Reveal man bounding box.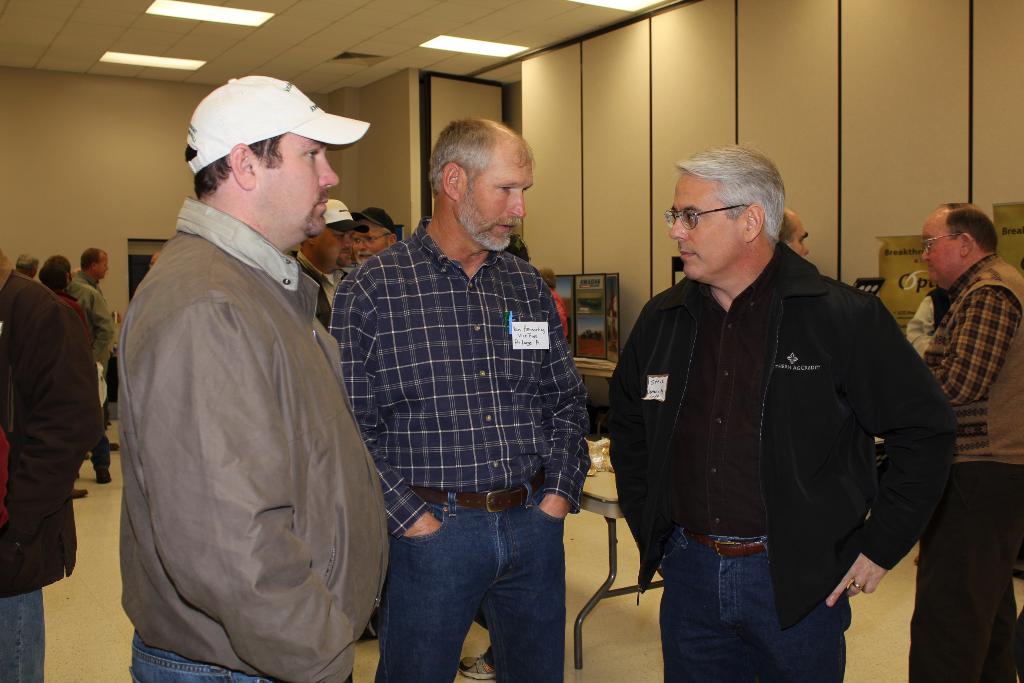
Revealed: <region>601, 142, 957, 682</region>.
